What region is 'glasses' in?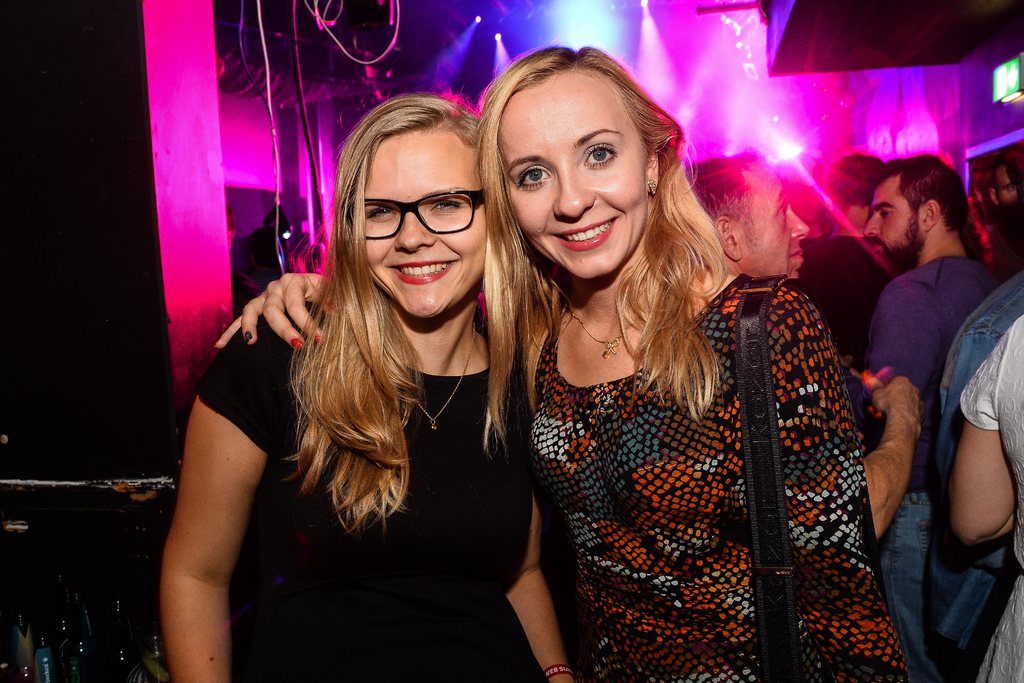
box=[342, 179, 493, 243].
